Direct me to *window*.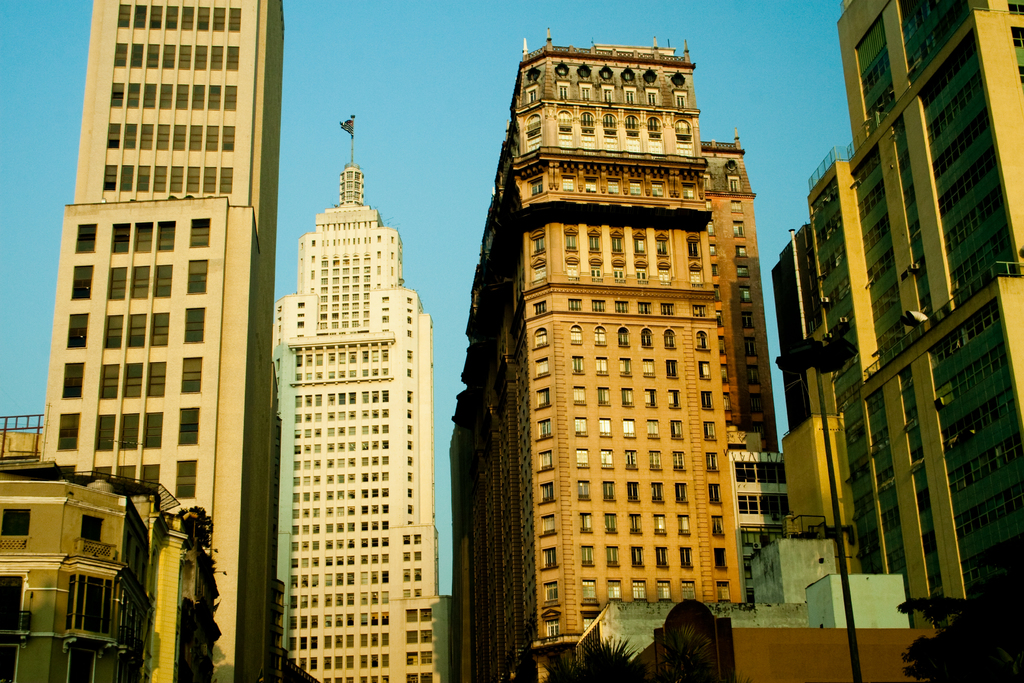
Direction: bbox=[649, 451, 661, 467].
